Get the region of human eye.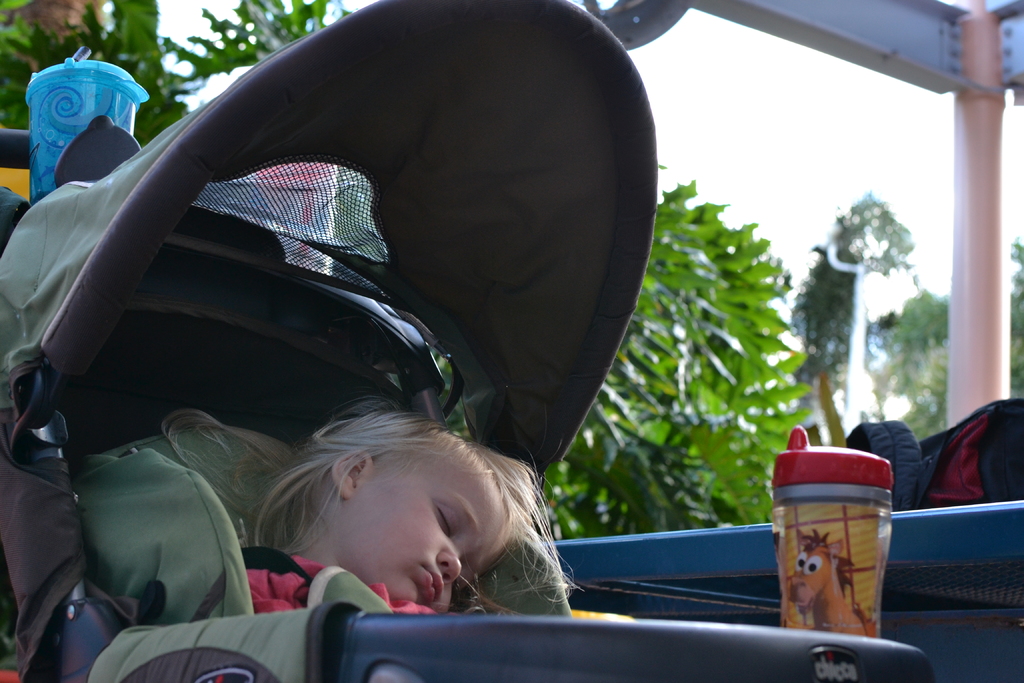
{"left": 436, "top": 502, "right": 453, "bottom": 538}.
